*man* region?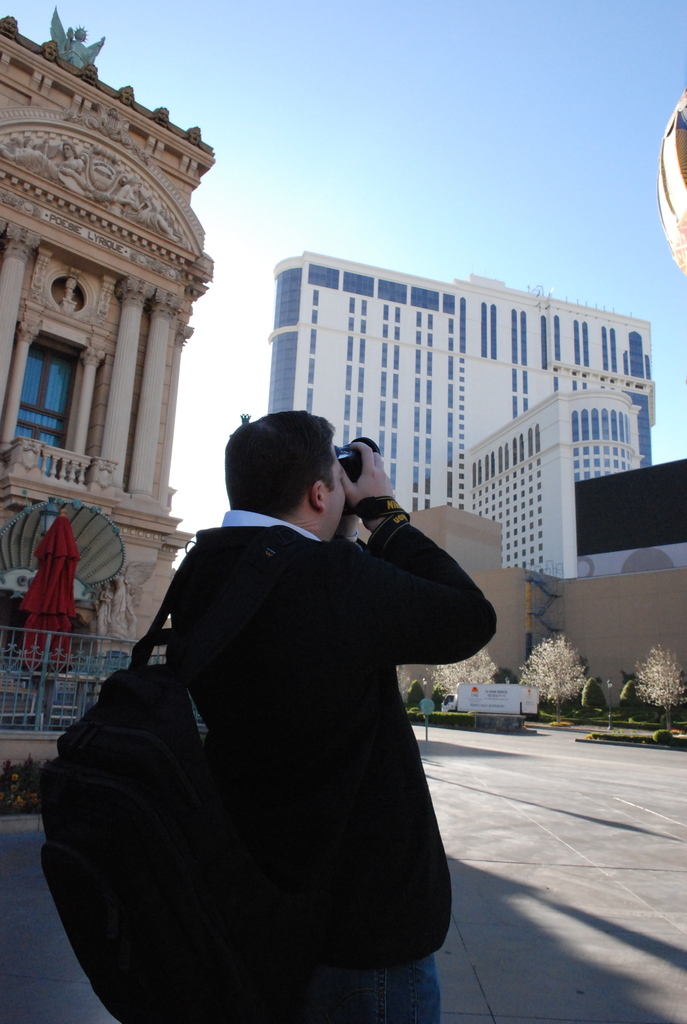
BBox(48, 372, 507, 1000)
